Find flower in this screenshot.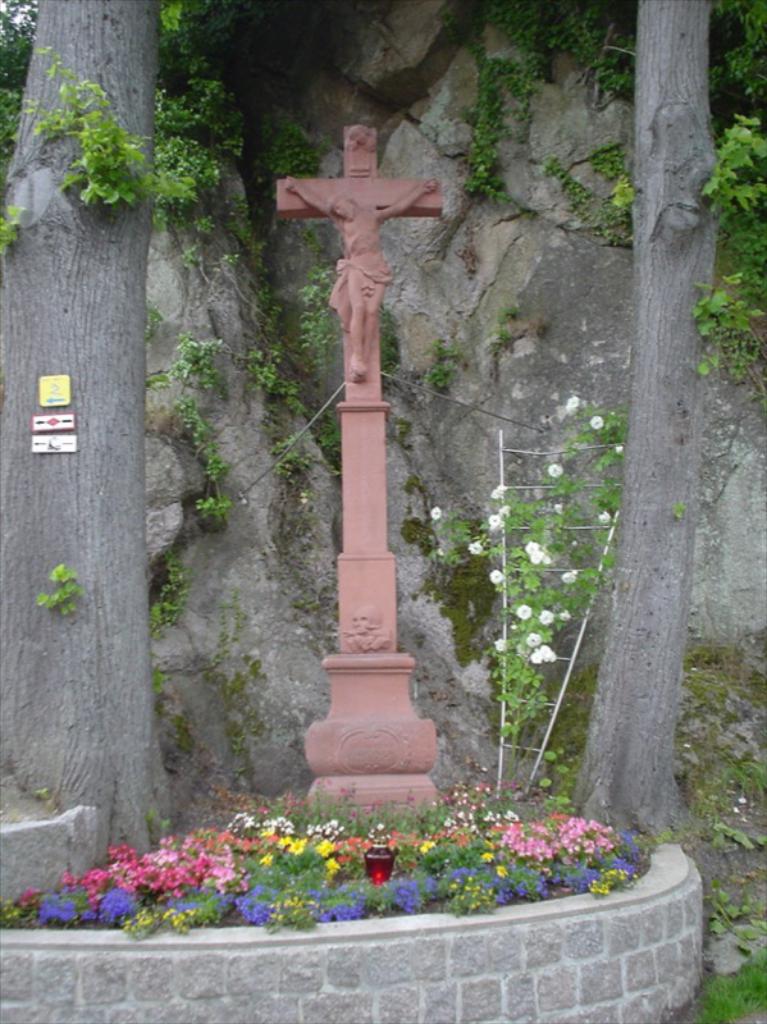
The bounding box for flower is [565,393,579,411].
